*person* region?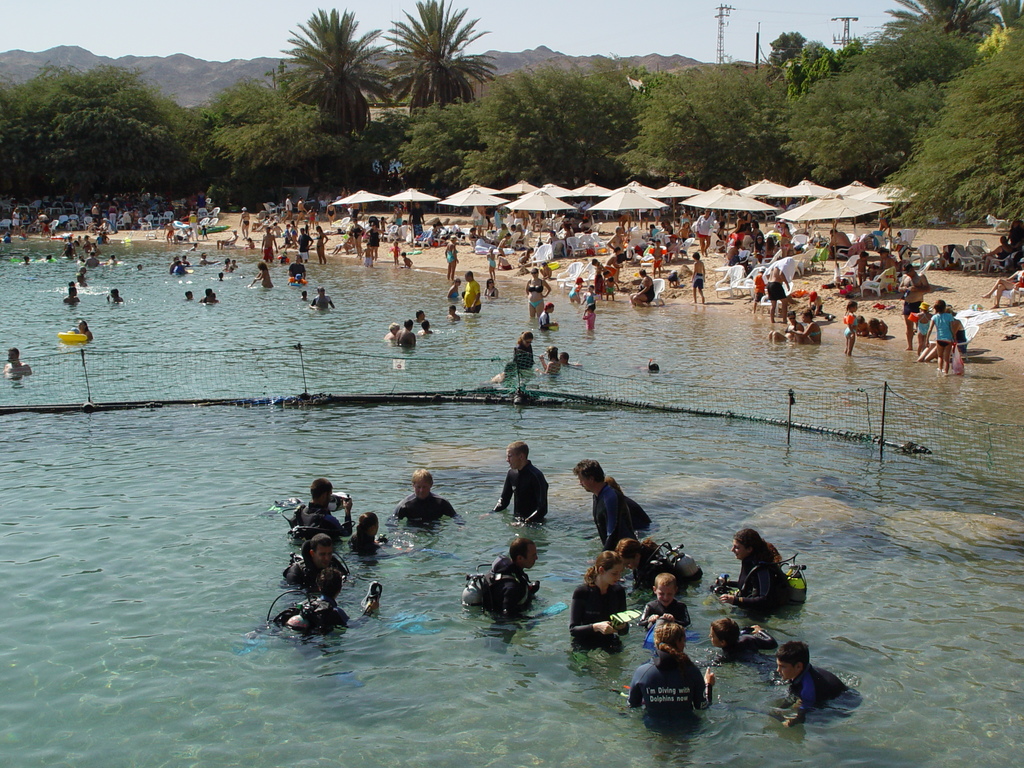
crop(490, 282, 499, 300)
